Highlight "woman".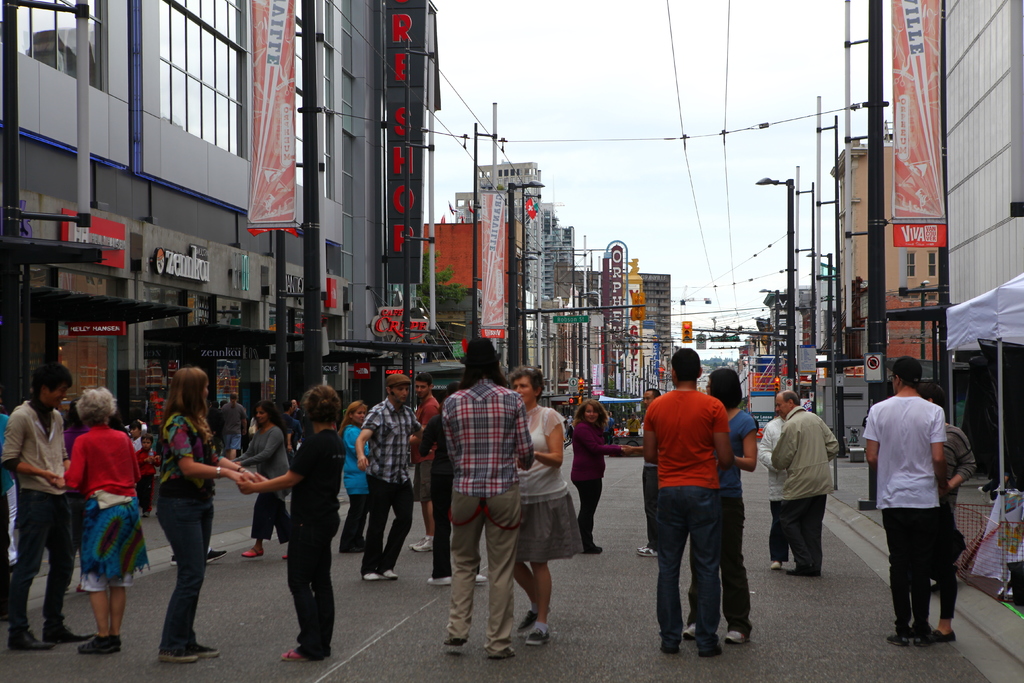
Highlighted region: left=504, top=370, right=584, bottom=641.
